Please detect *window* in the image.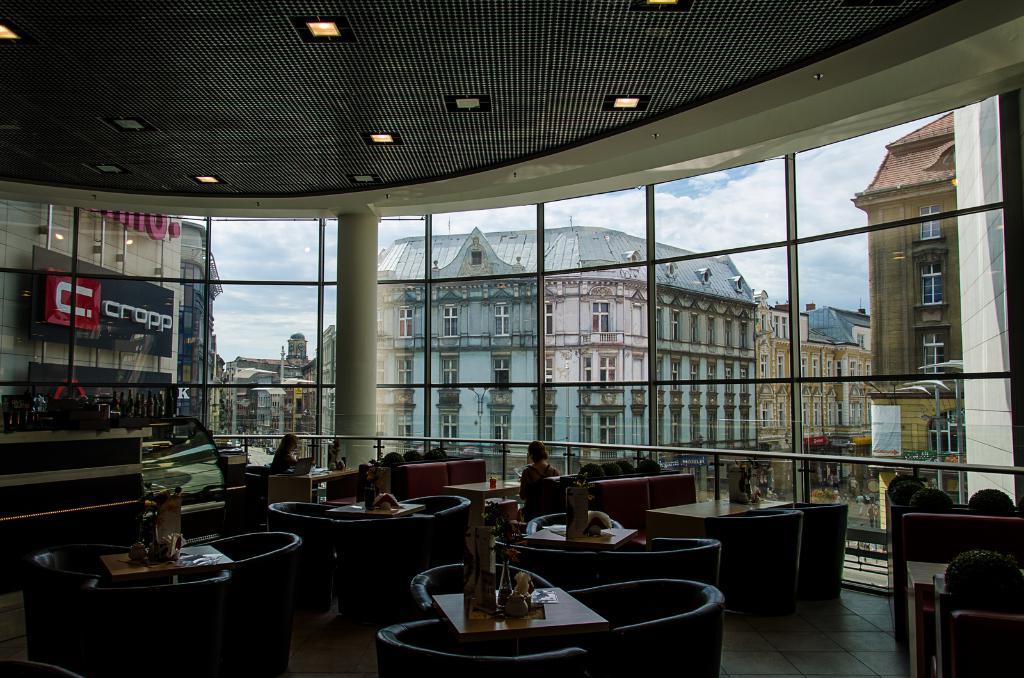
box(847, 357, 853, 378).
